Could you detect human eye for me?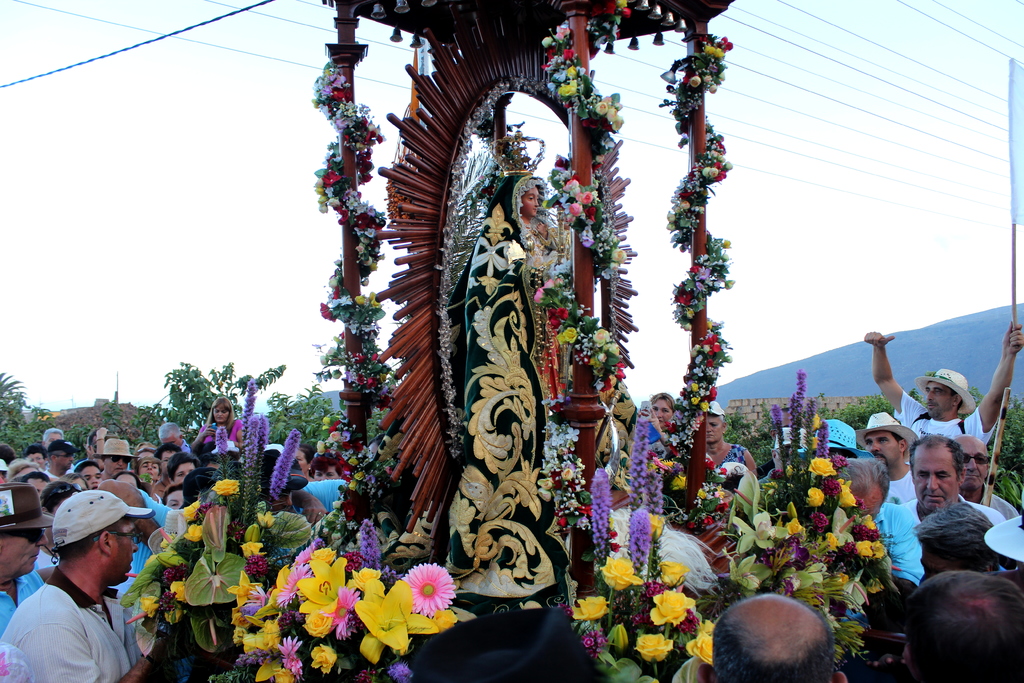
Detection result: region(222, 410, 226, 415).
